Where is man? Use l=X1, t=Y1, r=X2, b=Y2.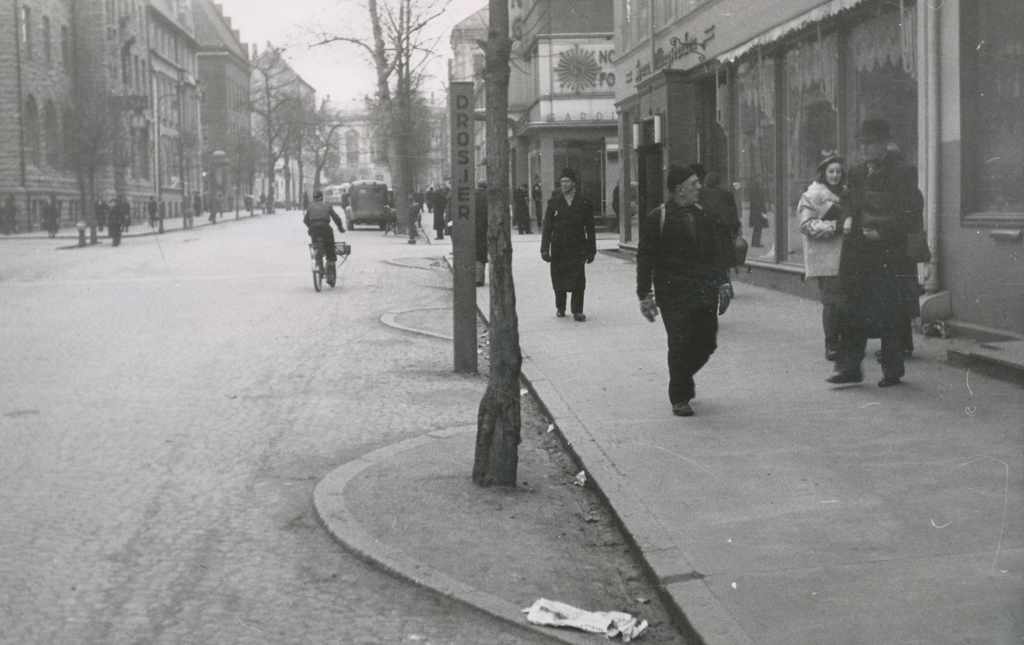
l=513, t=182, r=534, b=236.
